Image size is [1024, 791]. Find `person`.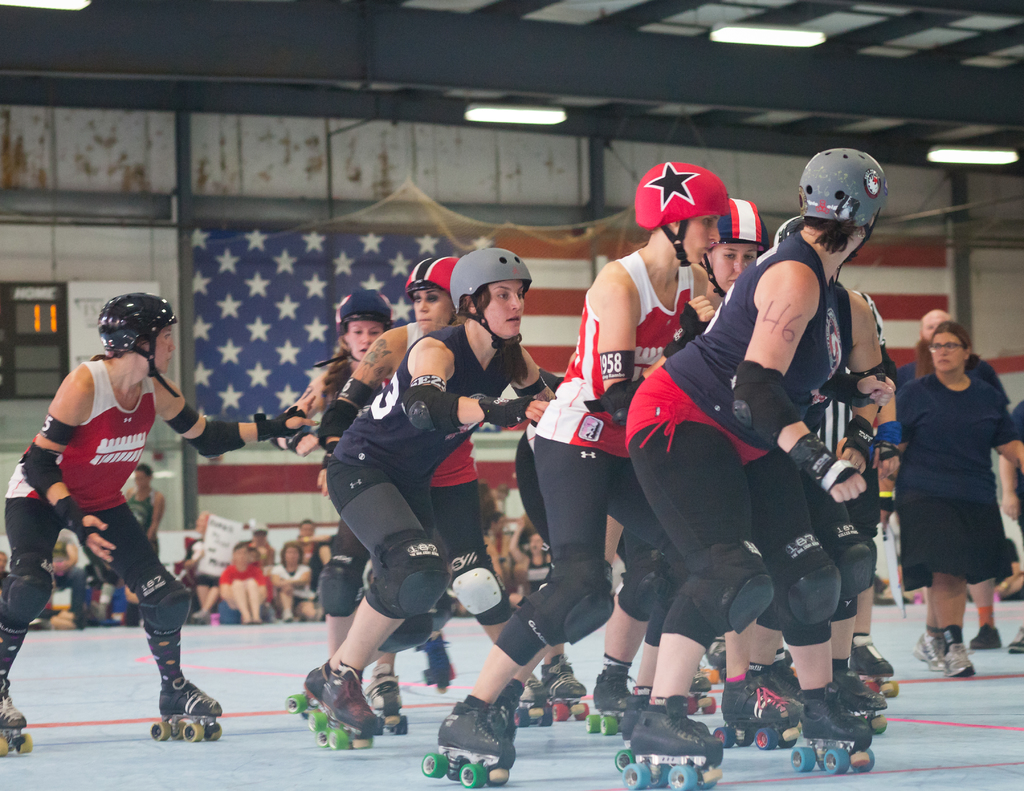
box(898, 312, 1009, 648).
